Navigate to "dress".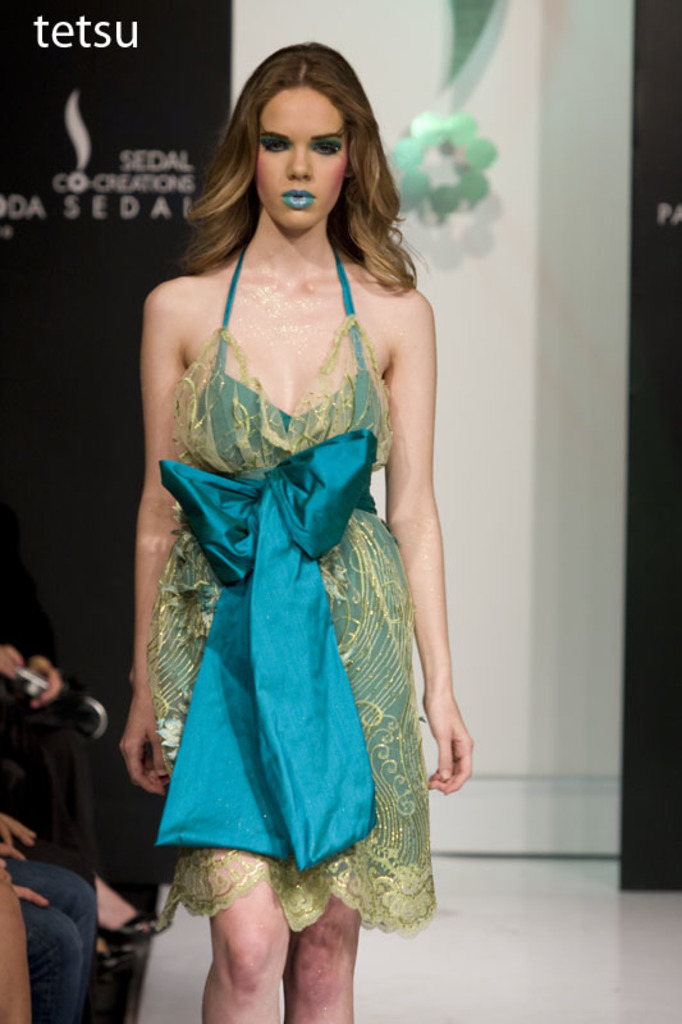
Navigation target: l=151, t=239, r=444, b=932.
